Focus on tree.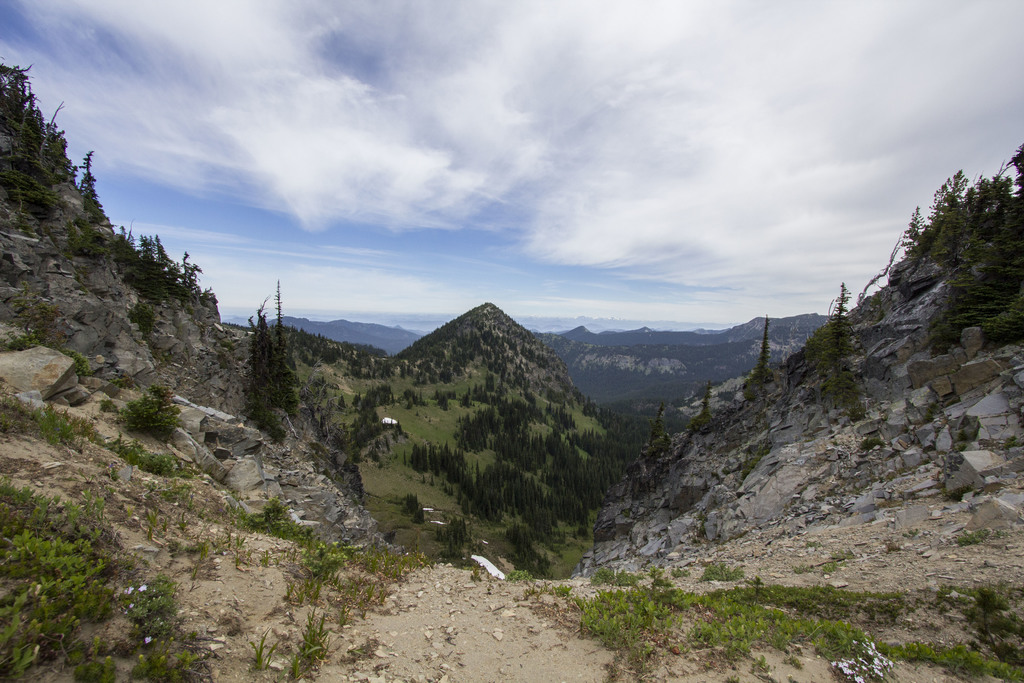
Focused at detection(0, 43, 64, 199).
